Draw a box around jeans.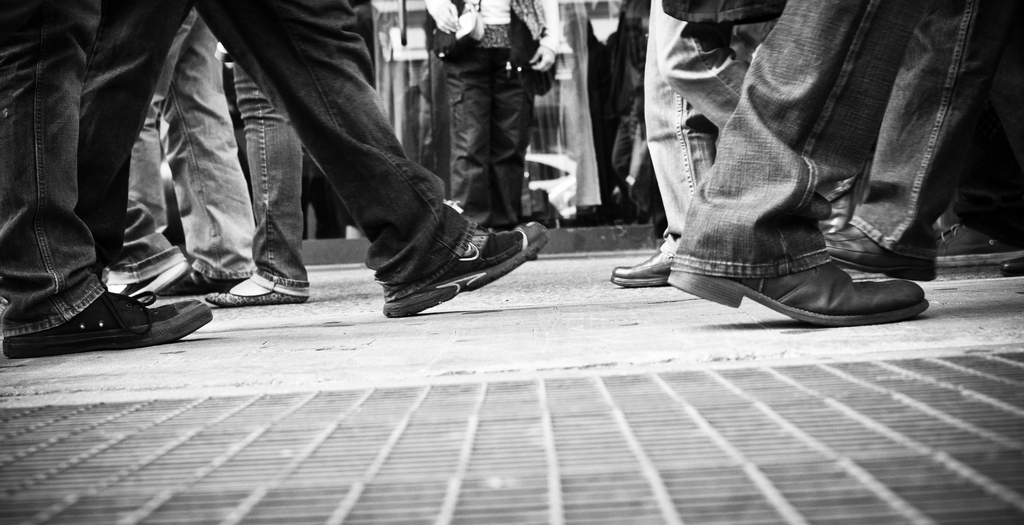
643/0/783/238.
